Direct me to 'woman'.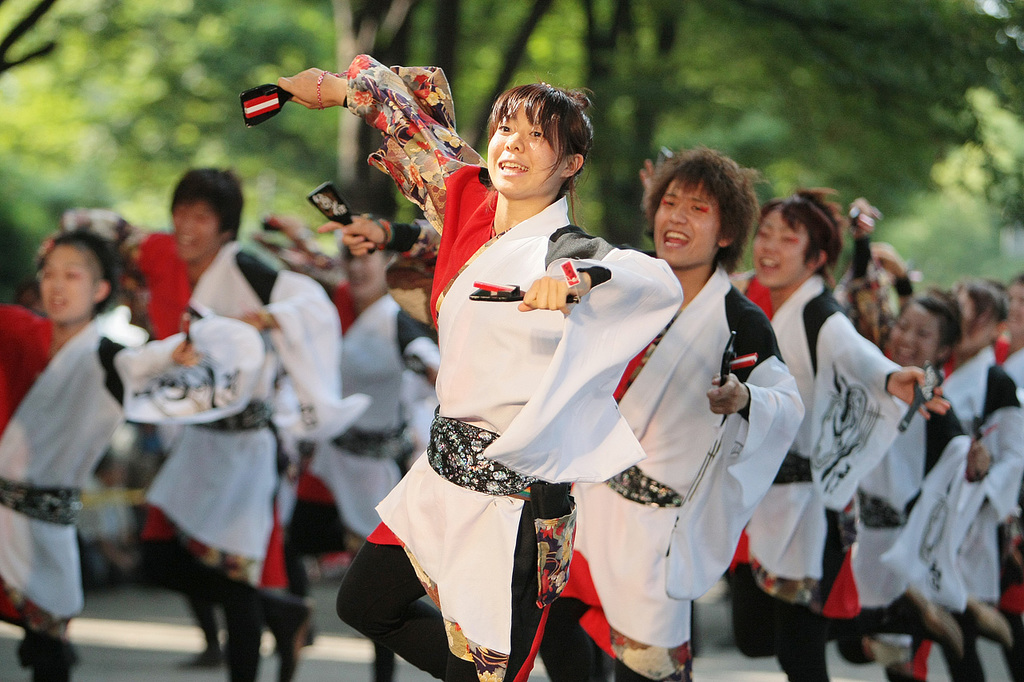
Direction: {"left": 305, "top": 118, "right": 724, "bottom": 671}.
